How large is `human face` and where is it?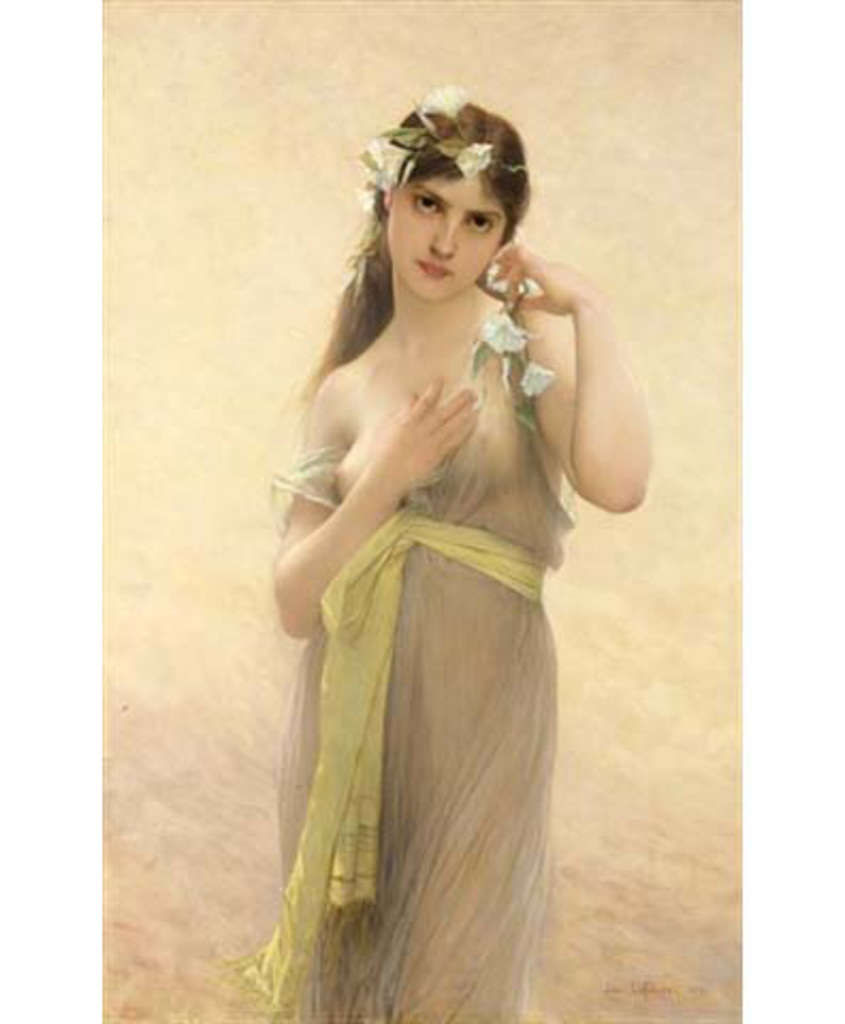
Bounding box: 384:173:510:305.
